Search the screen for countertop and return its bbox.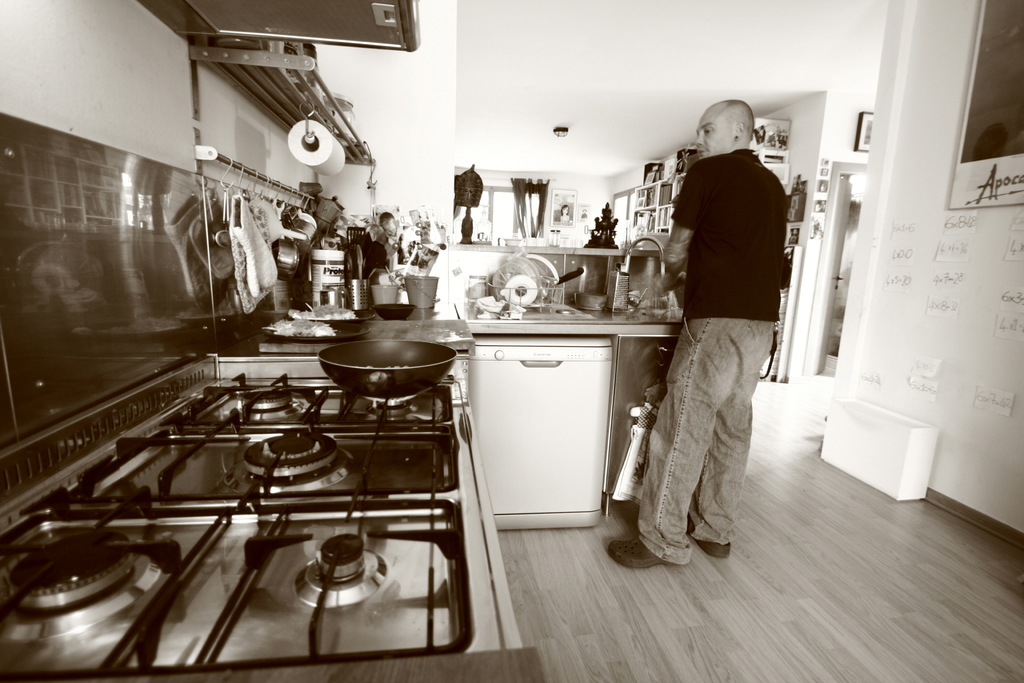
Found: {"left": 287, "top": 281, "right": 689, "bottom": 336}.
